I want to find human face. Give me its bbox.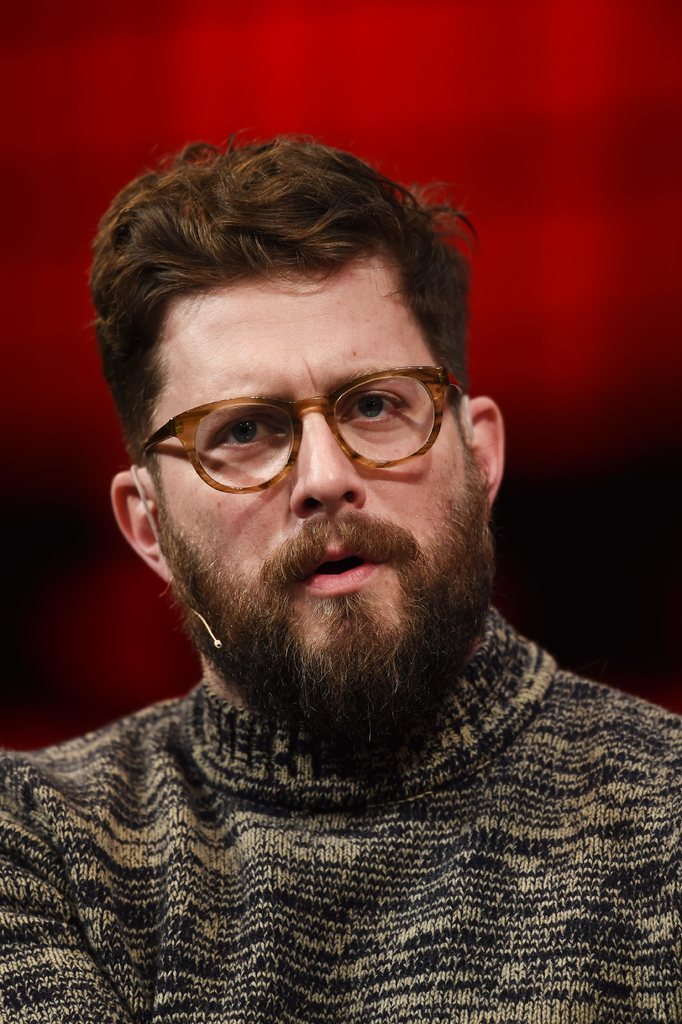
box=[147, 255, 486, 699].
